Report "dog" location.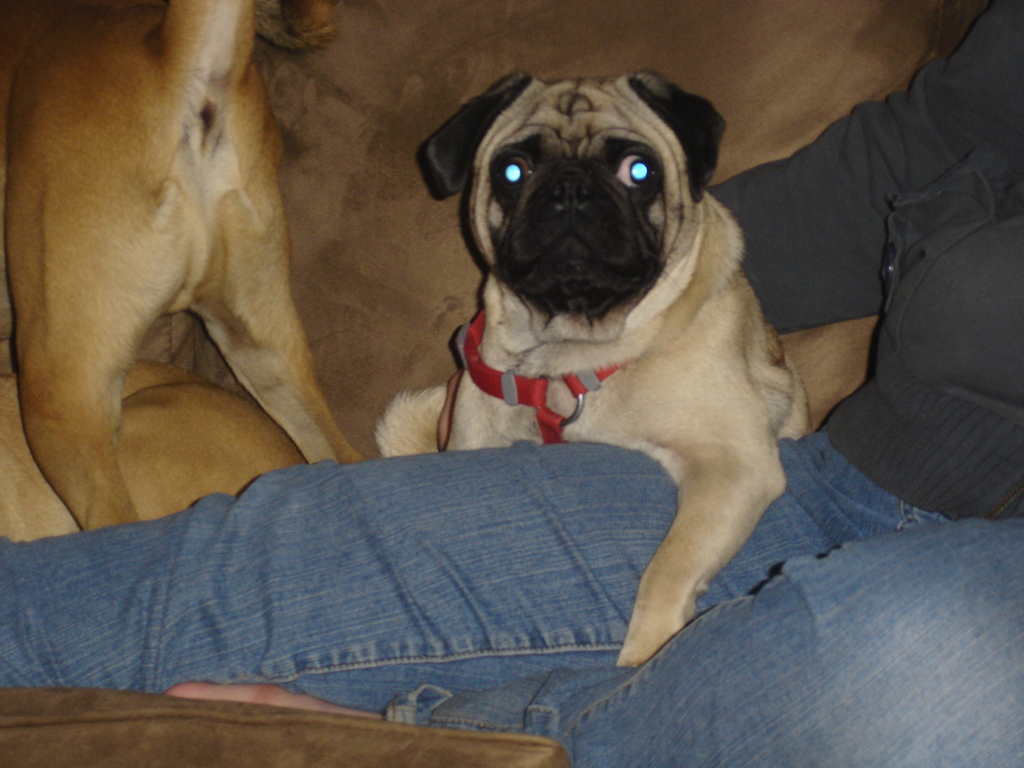
Report: <box>372,67,817,669</box>.
